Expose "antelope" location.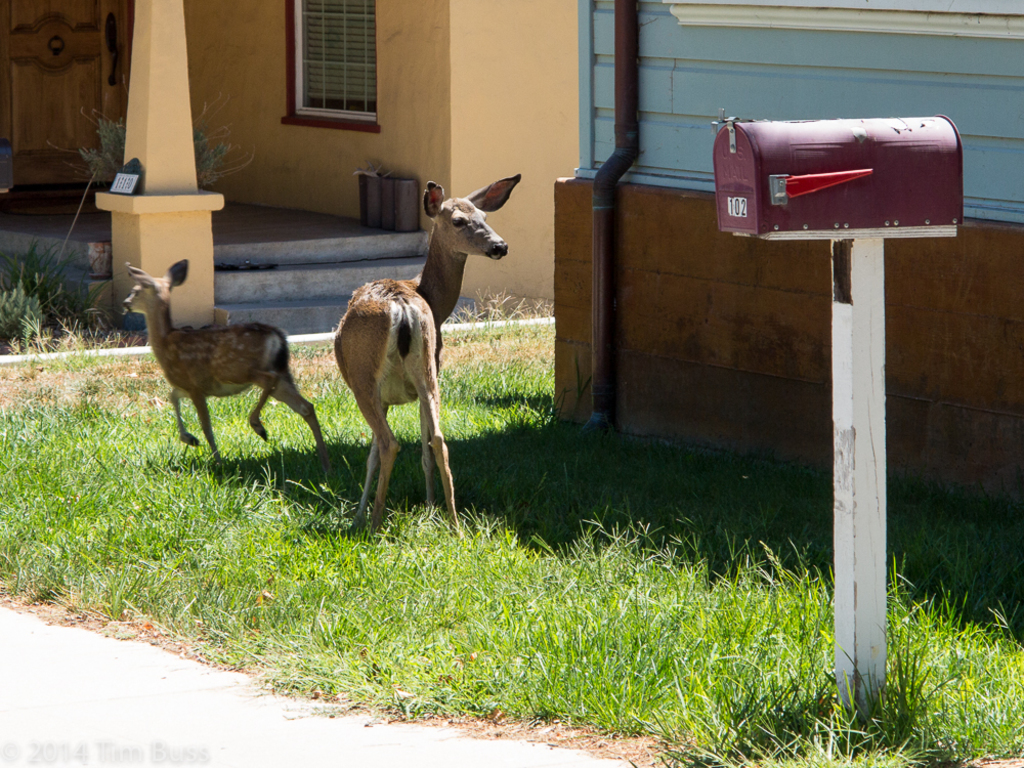
Exposed at left=336, top=175, right=522, bottom=539.
